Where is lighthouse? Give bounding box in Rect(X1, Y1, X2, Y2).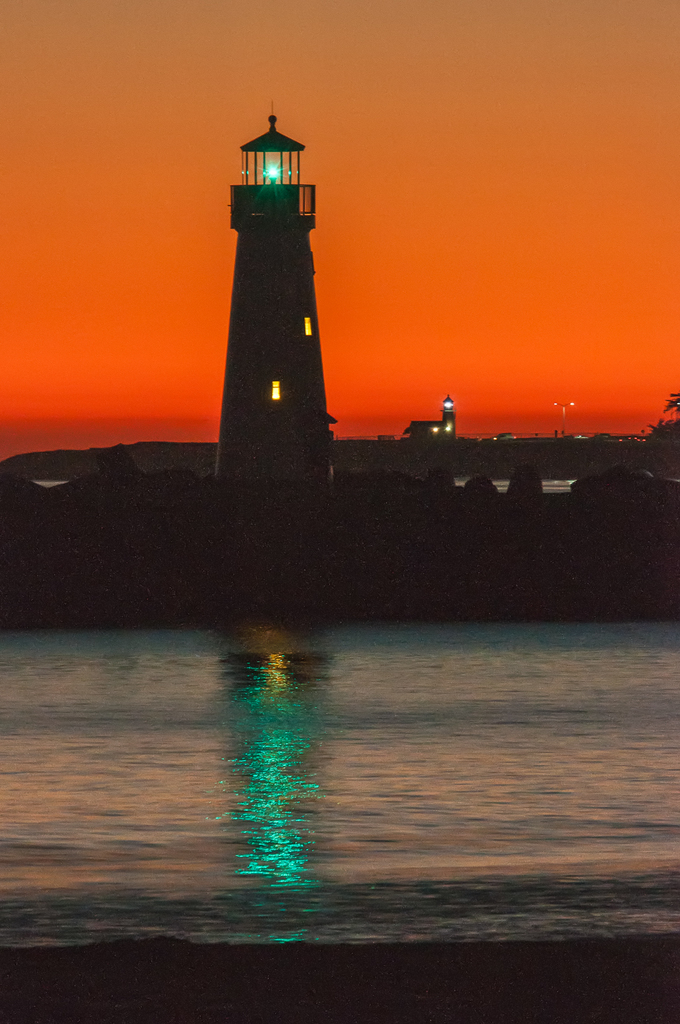
Rect(216, 103, 336, 467).
